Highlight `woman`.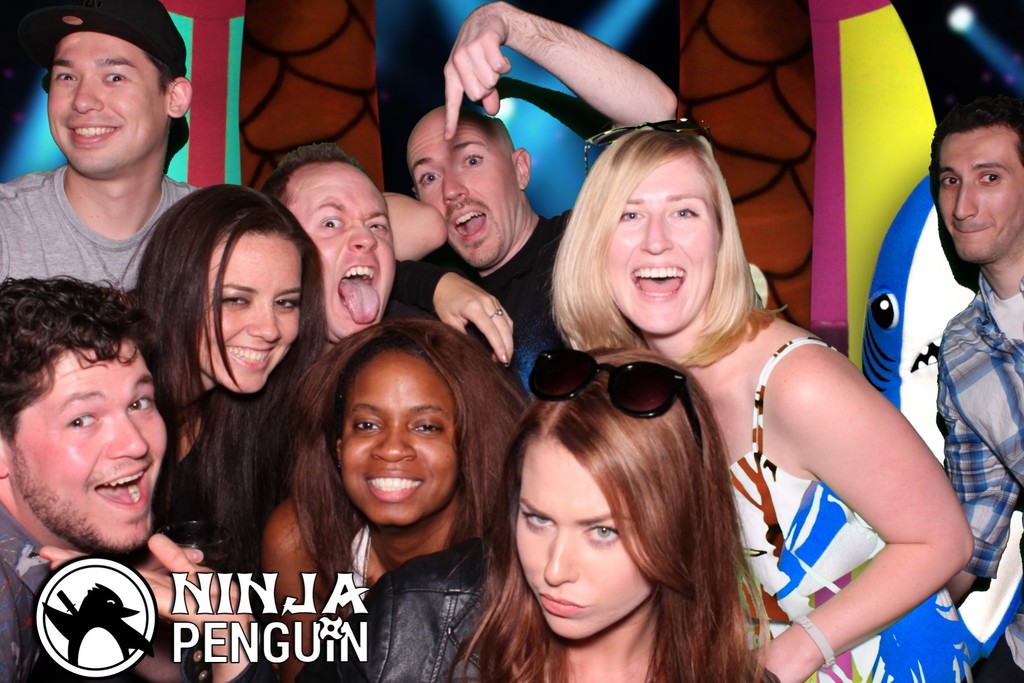
Highlighted region: x1=131 y1=176 x2=516 y2=580.
